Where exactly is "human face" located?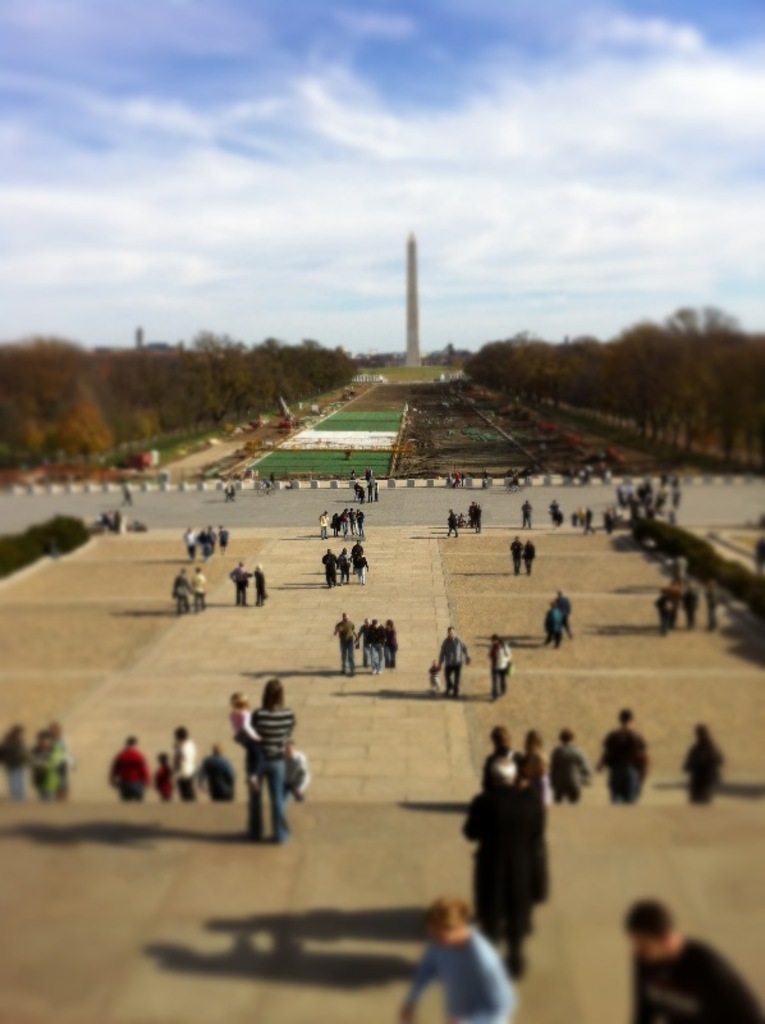
Its bounding box is <box>431,906,473,943</box>.
